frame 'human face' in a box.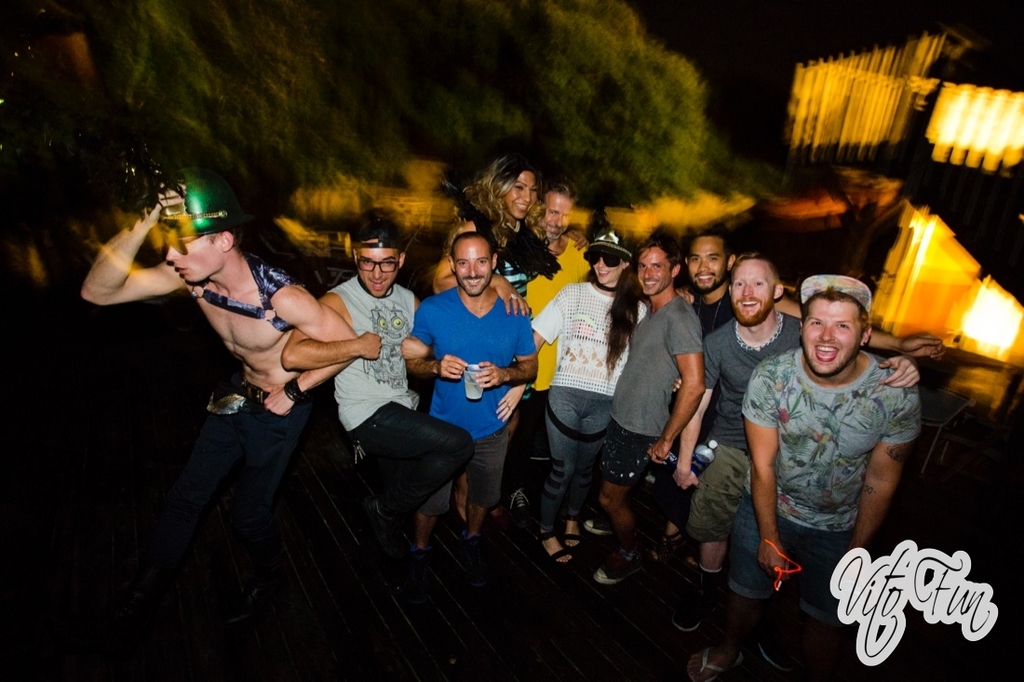
box(163, 236, 225, 283).
